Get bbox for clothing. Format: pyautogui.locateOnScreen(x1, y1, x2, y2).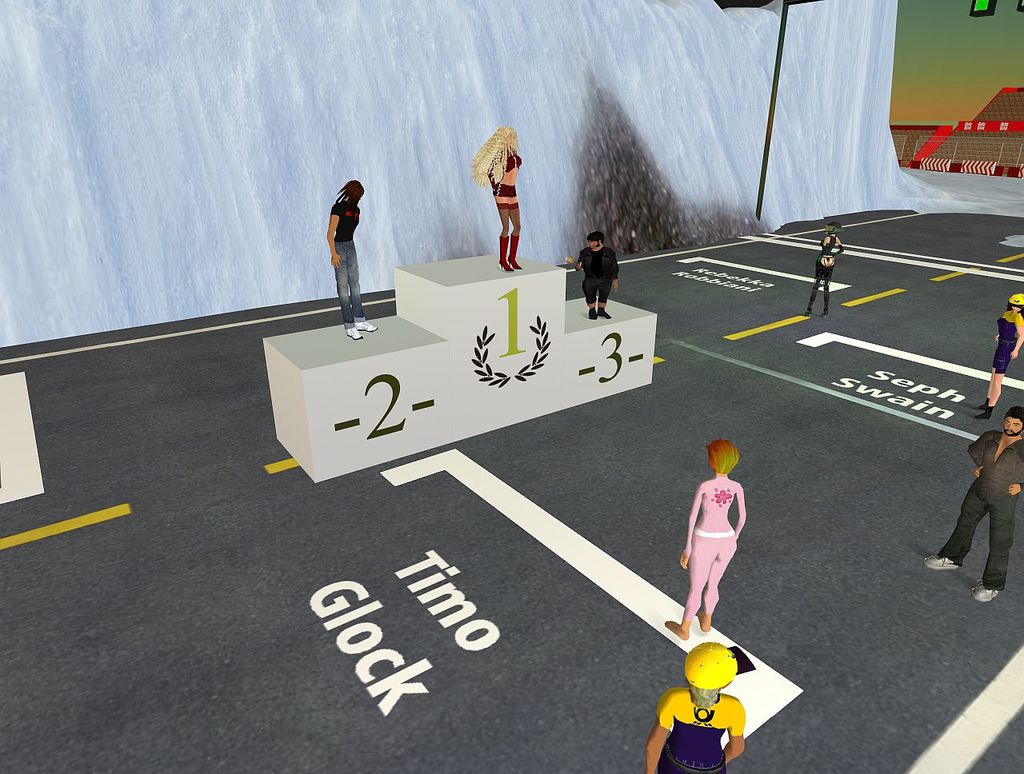
pyautogui.locateOnScreen(653, 688, 746, 773).
